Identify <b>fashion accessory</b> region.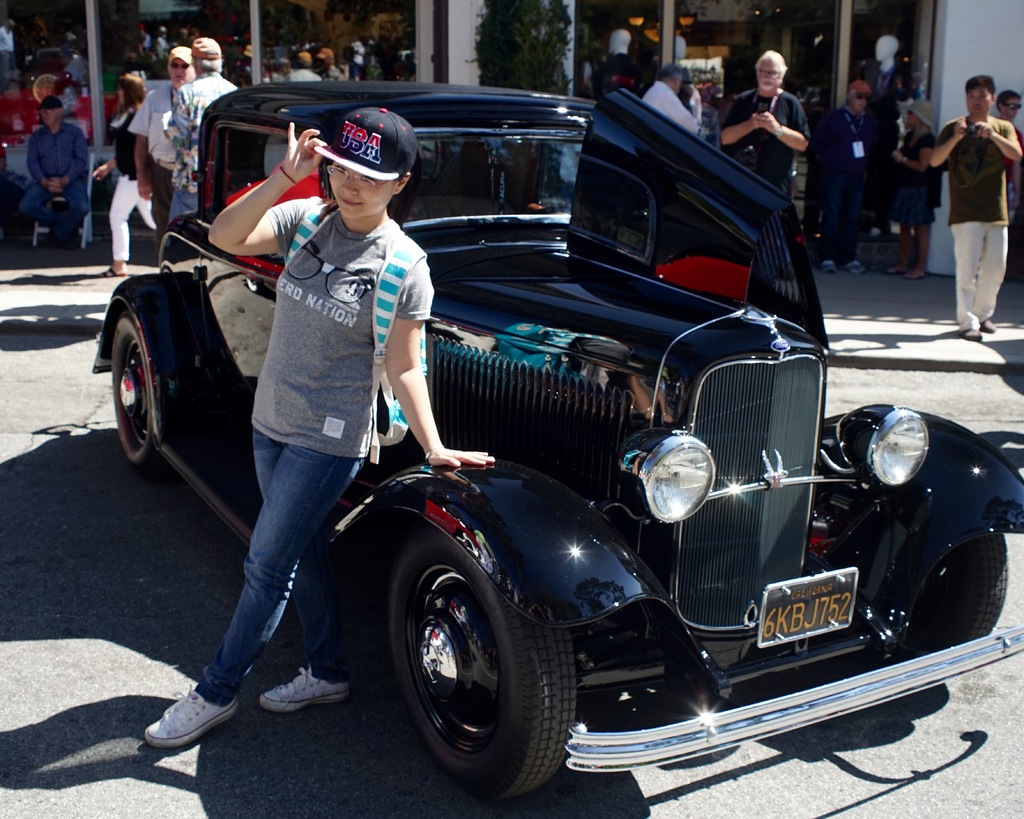
Region: 170 62 190 74.
